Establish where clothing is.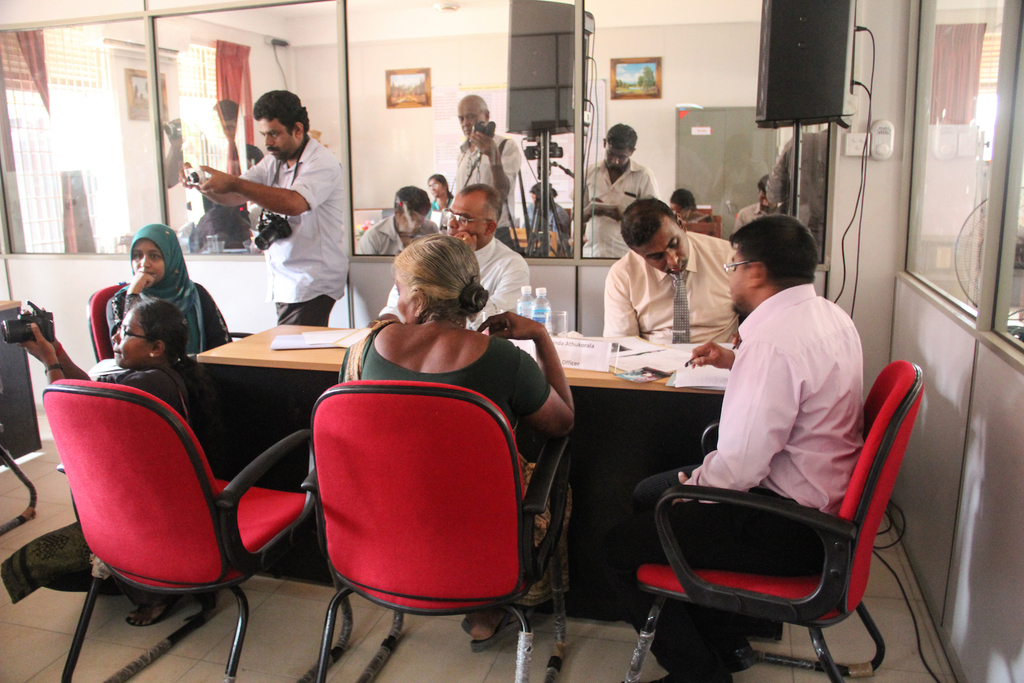
Established at [618, 269, 863, 682].
